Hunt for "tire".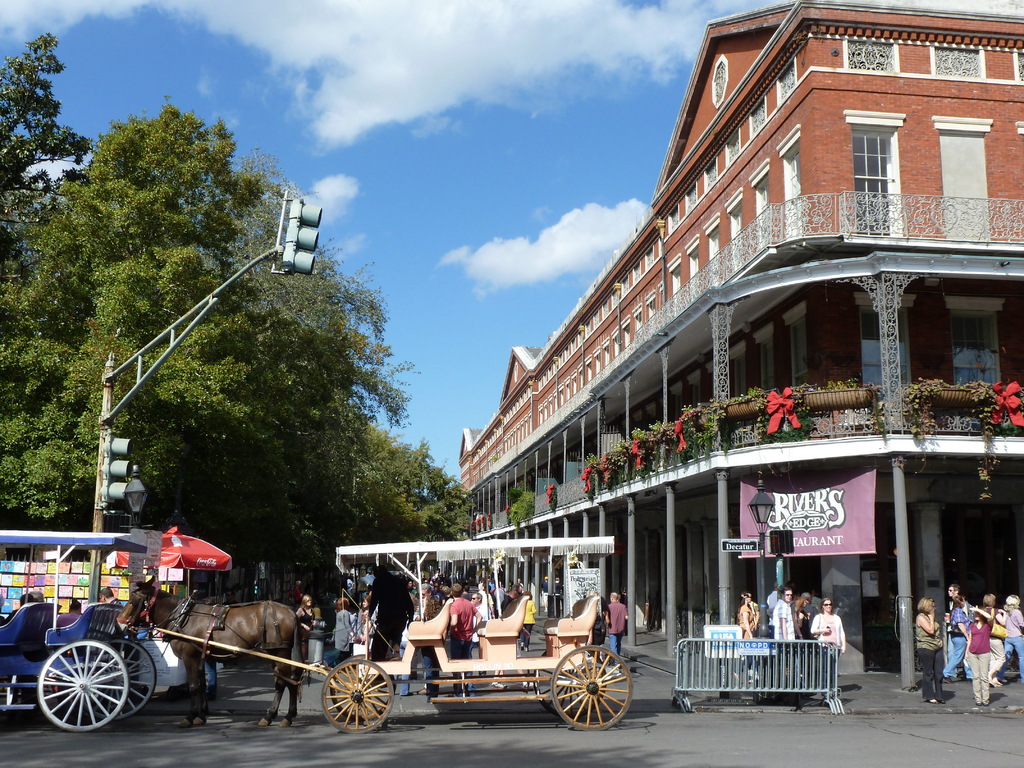
Hunted down at left=74, top=642, right=159, bottom=723.
